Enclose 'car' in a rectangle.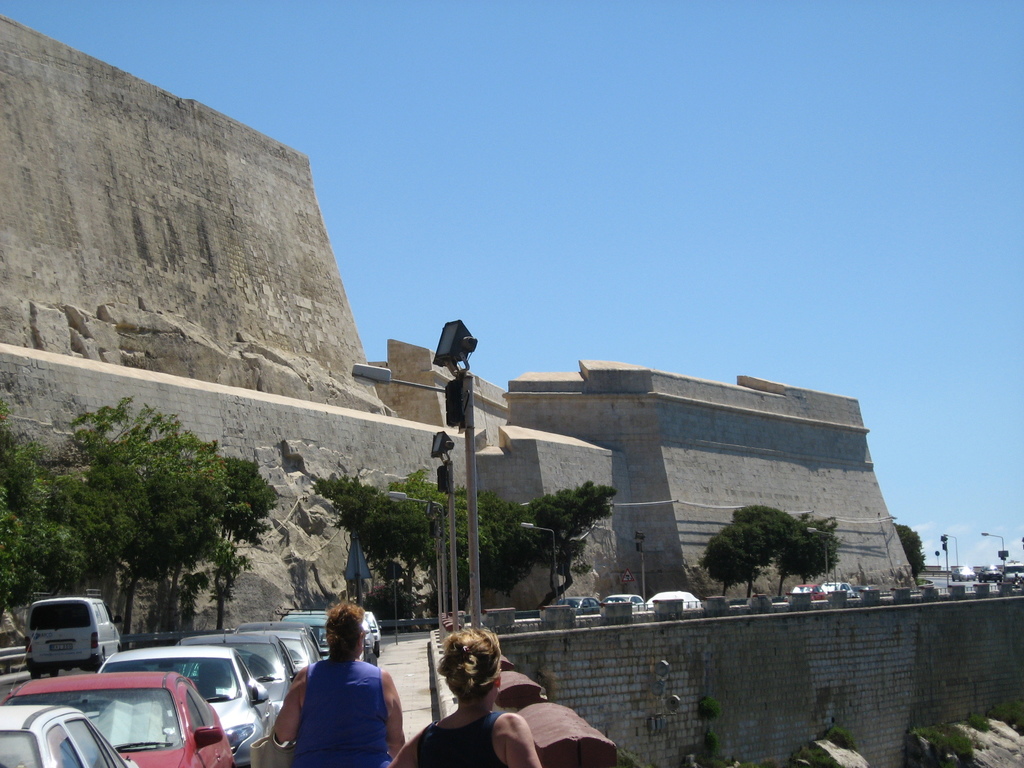
x1=783 y1=585 x2=827 y2=600.
